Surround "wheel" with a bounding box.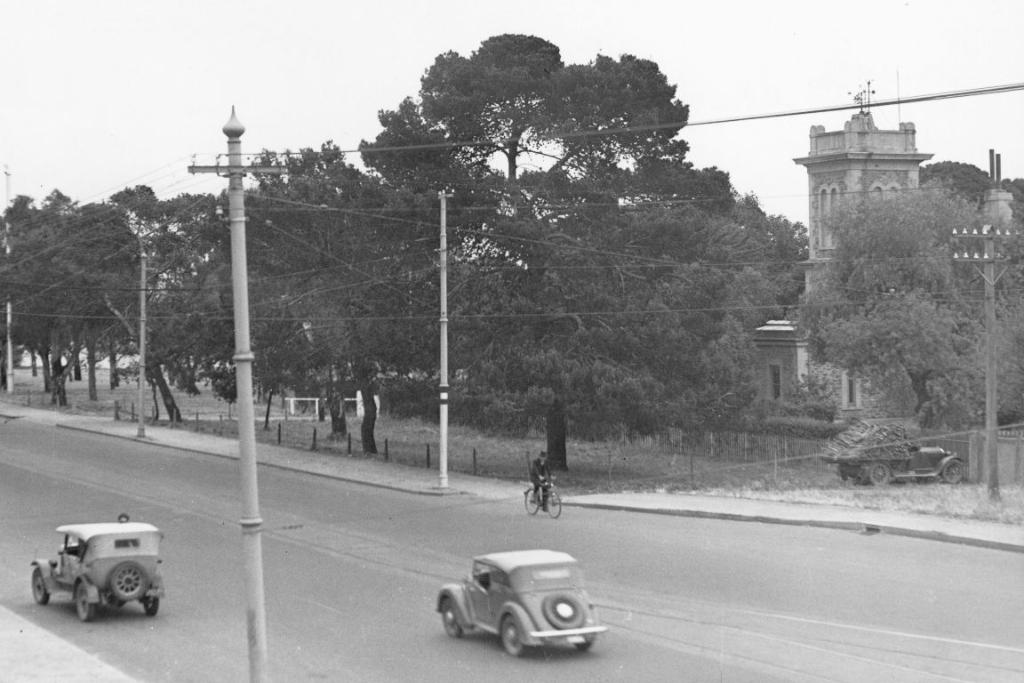
Rect(34, 566, 48, 606).
